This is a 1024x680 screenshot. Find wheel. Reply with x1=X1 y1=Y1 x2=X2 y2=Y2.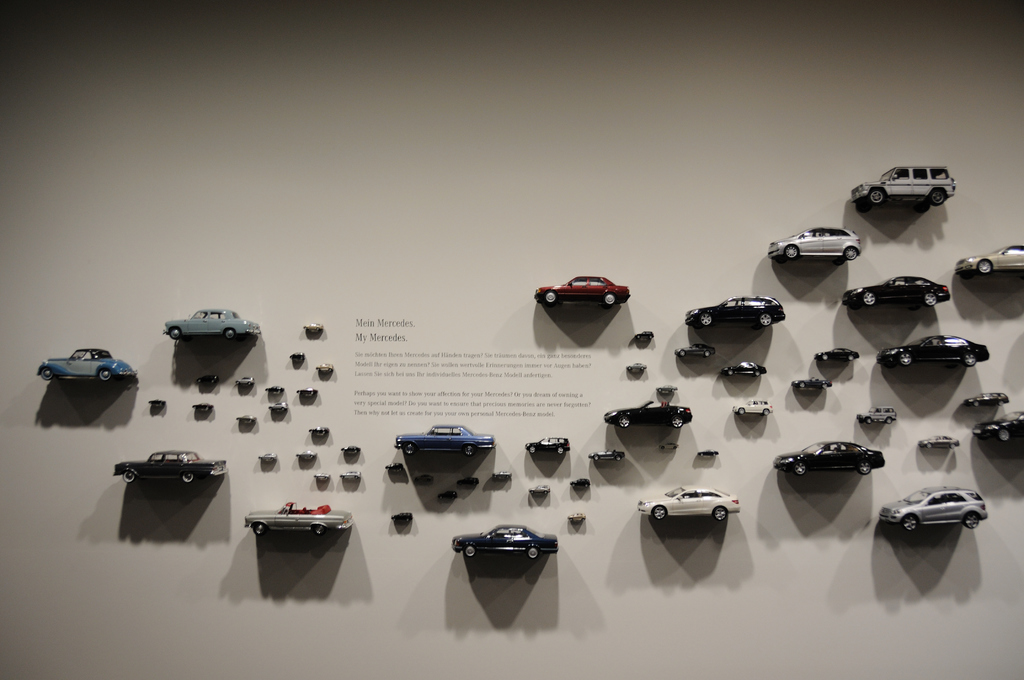
x1=604 y1=295 x2=615 y2=305.
